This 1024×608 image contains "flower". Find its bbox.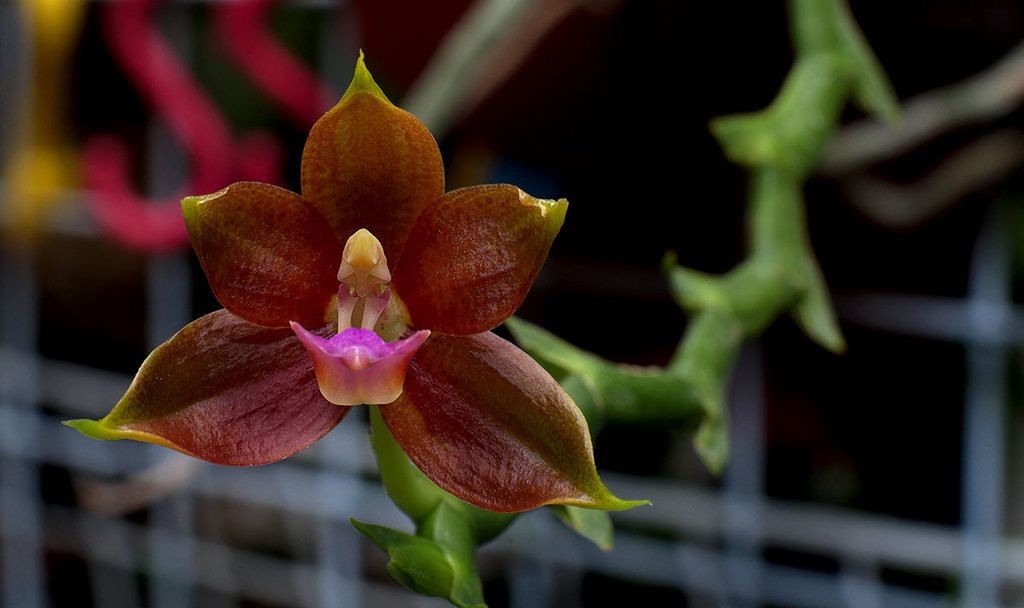
select_region(55, 42, 658, 523).
